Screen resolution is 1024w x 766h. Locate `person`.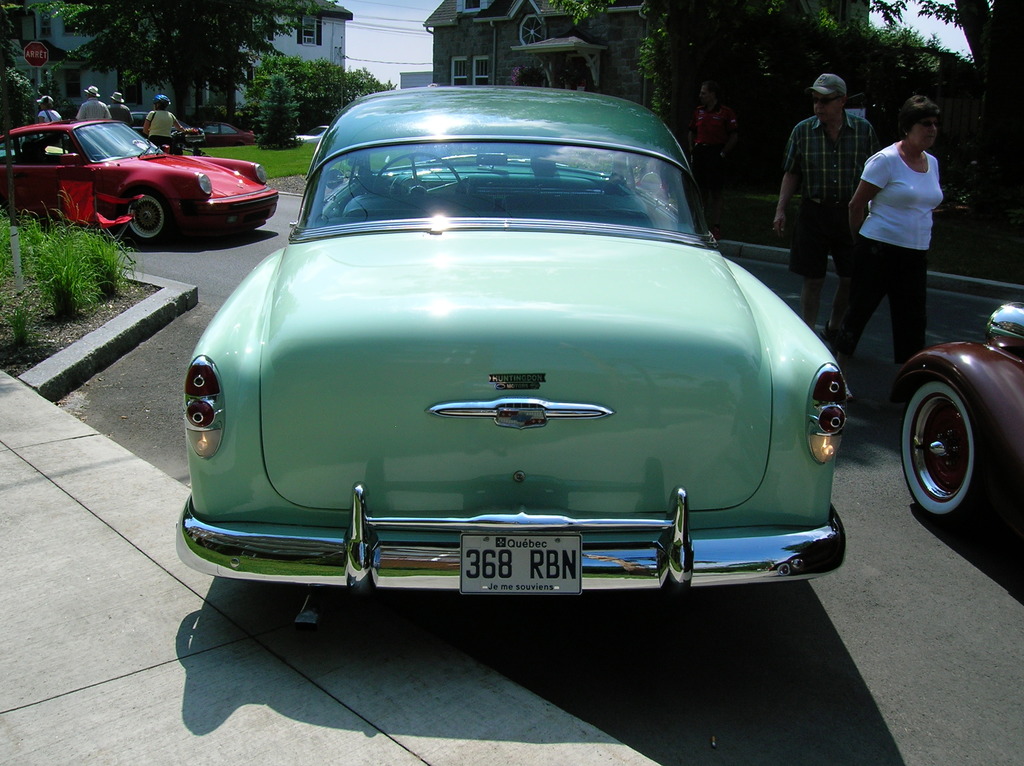
(685,78,740,241).
